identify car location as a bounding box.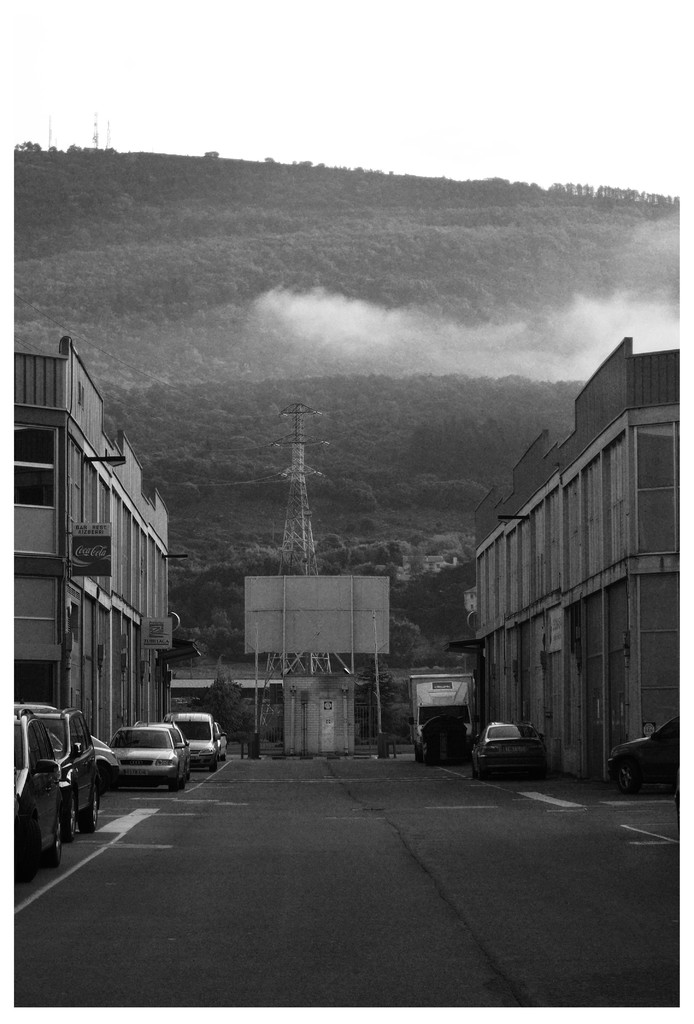
(610, 713, 693, 787).
